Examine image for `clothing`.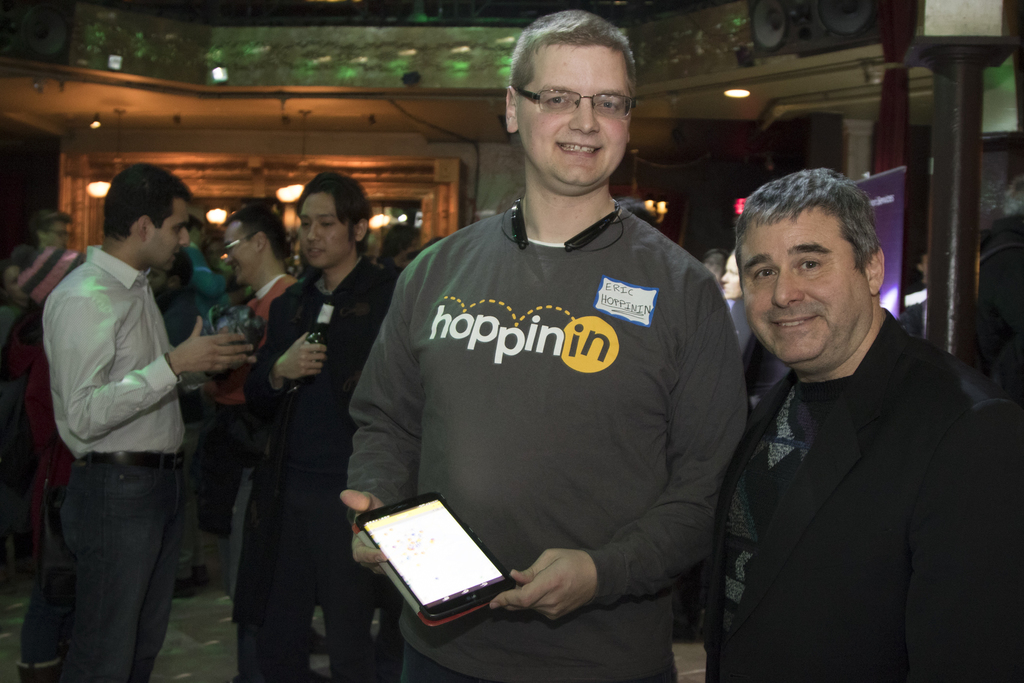
Examination result: BBox(13, 247, 81, 297).
